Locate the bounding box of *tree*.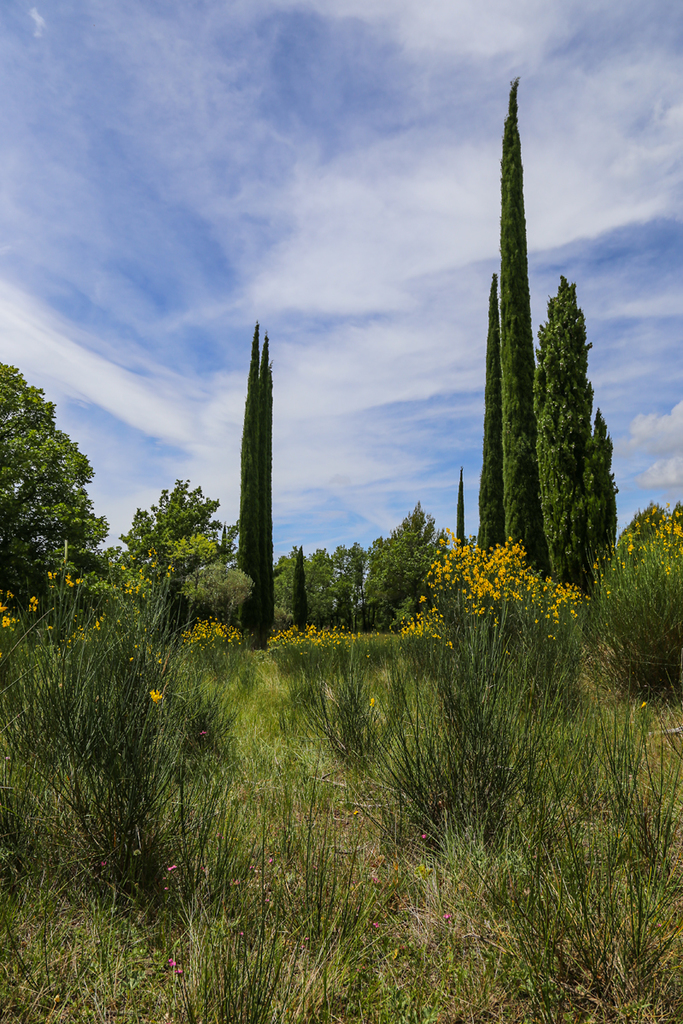
Bounding box: bbox=(237, 312, 279, 658).
